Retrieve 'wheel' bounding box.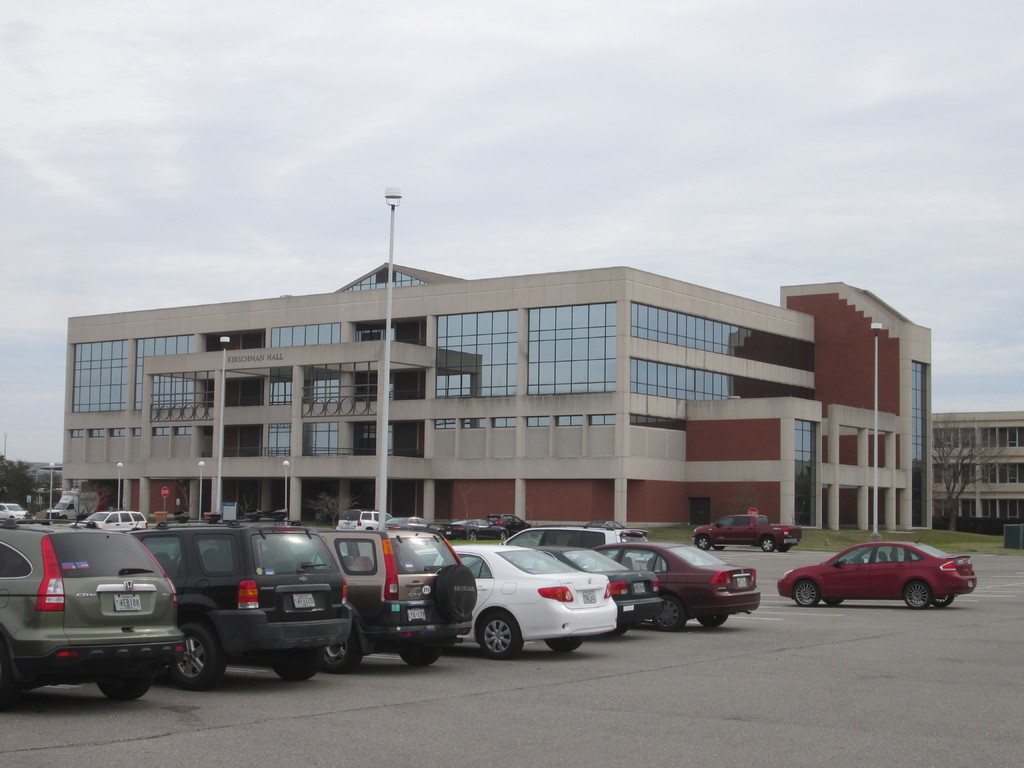
Bounding box: [left=904, top=580, right=930, bottom=610].
